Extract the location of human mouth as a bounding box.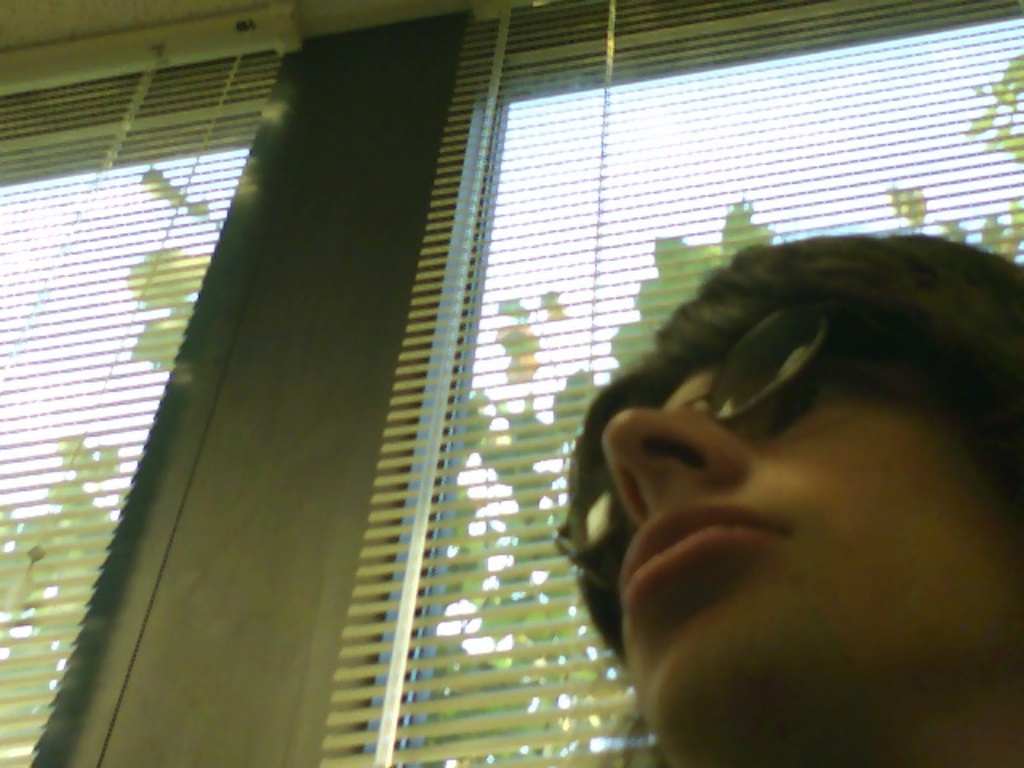
detection(614, 506, 787, 594).
